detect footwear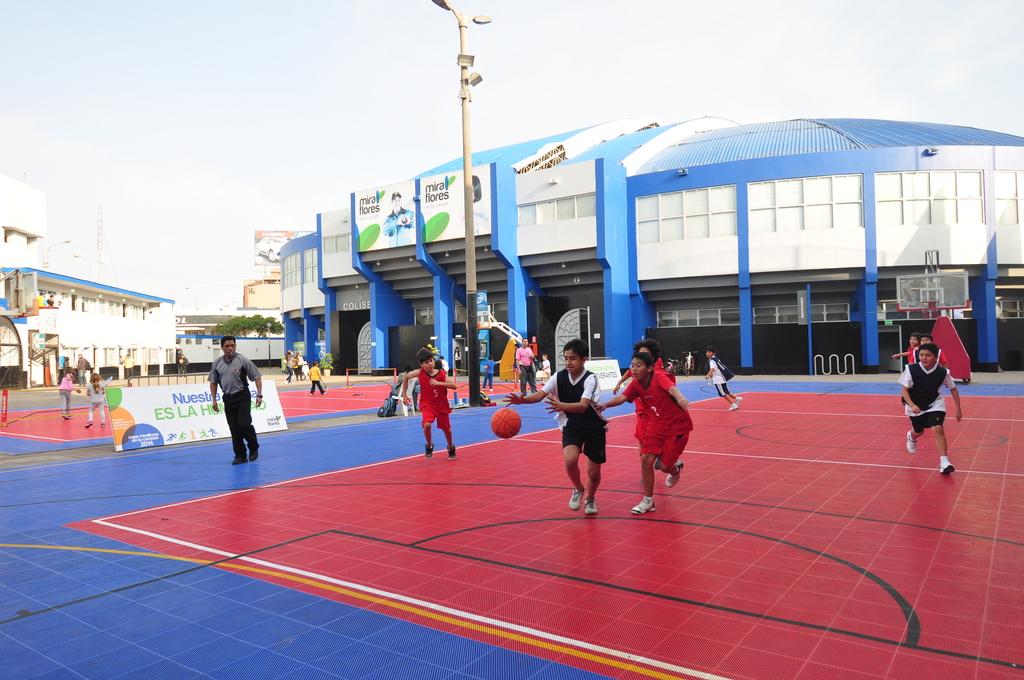
pyautogui.locateOnScreen(249, 452, 259, 462)
